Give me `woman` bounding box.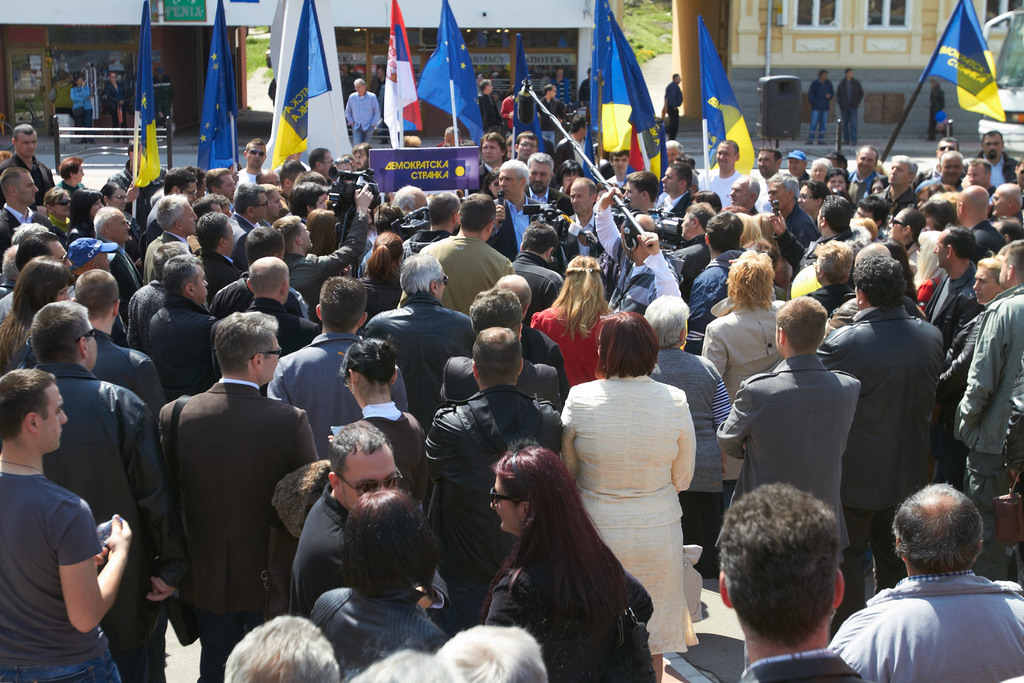
detection(554, 314, 706, 679).
